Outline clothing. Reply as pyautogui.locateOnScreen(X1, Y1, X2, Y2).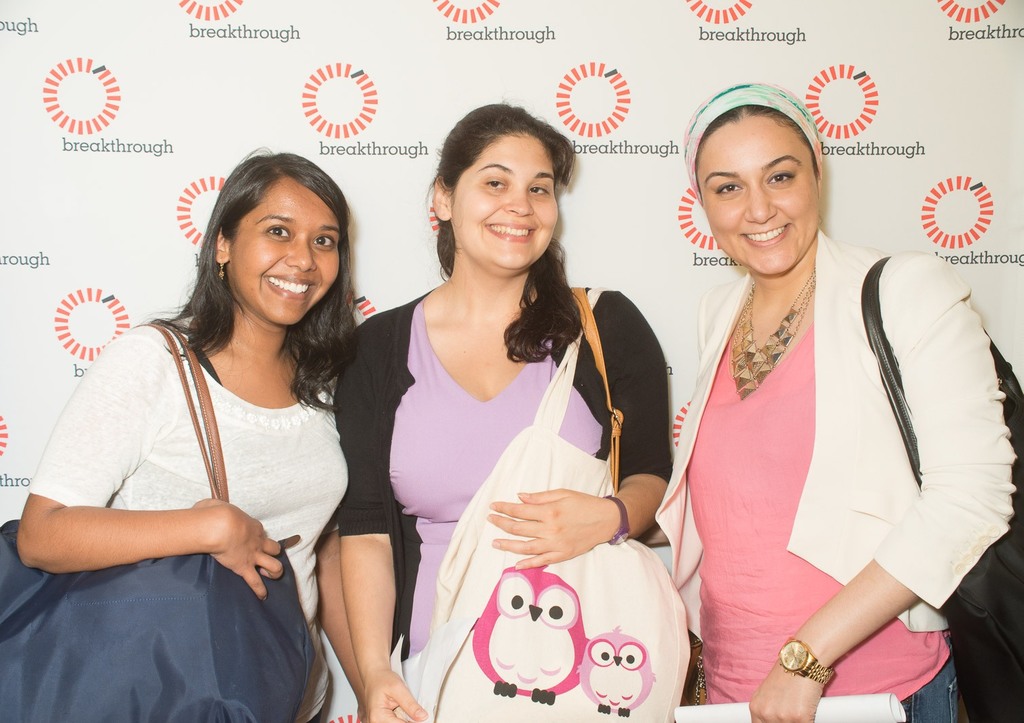
pyautogui.locateOnScreen(27, 308, 344, 631).
